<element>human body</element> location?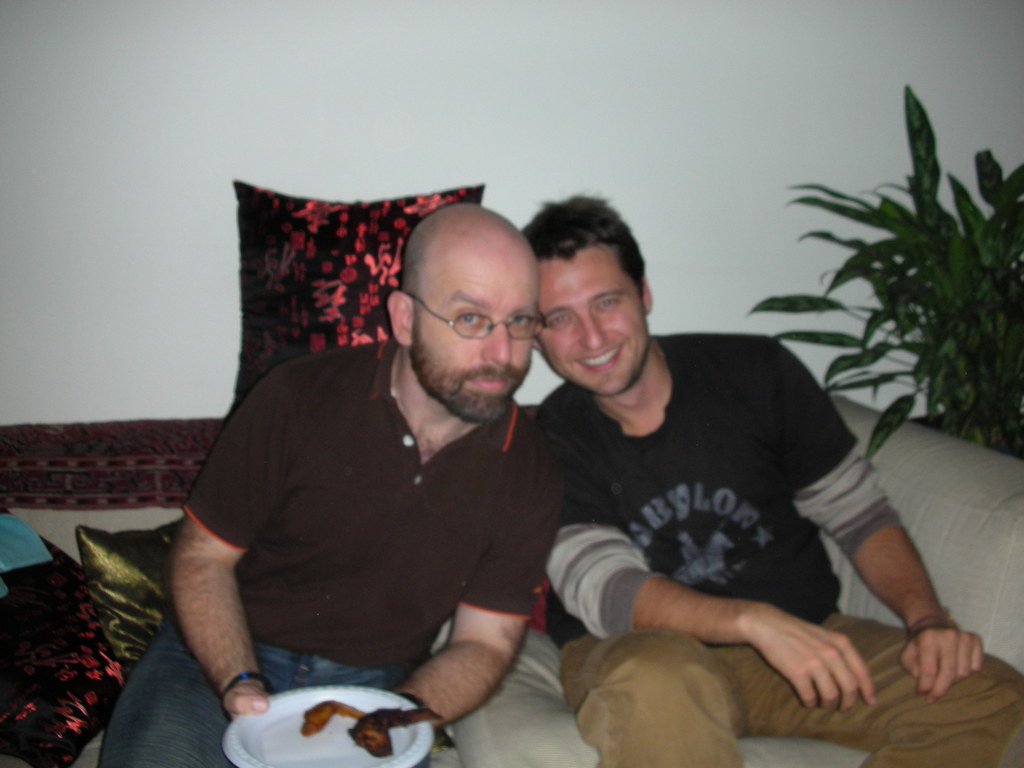
(540,328,1023,767)
